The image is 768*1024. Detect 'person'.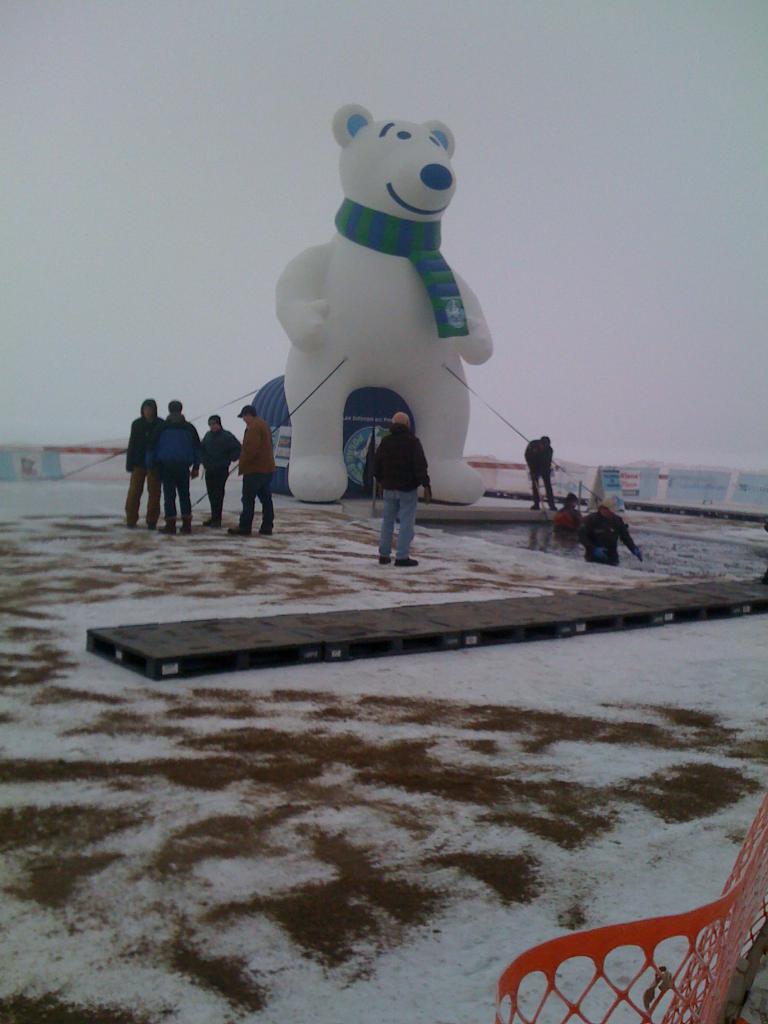
Detection: crop(579, 492, 642, 578).
